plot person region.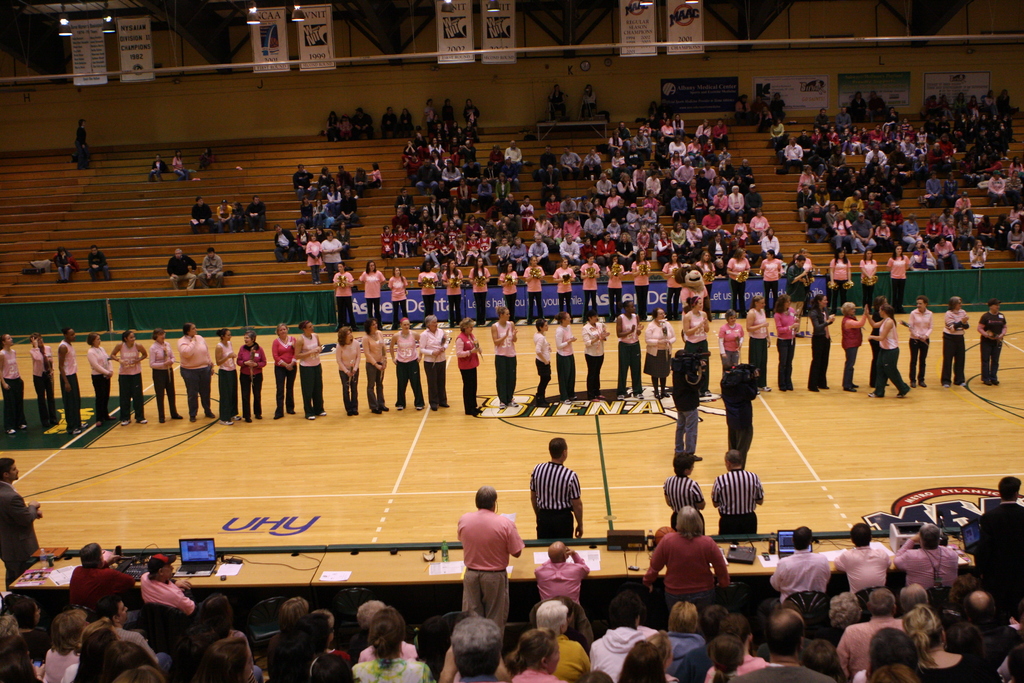
Plotted at [left=450, top=479, right=517, bottom=642].
